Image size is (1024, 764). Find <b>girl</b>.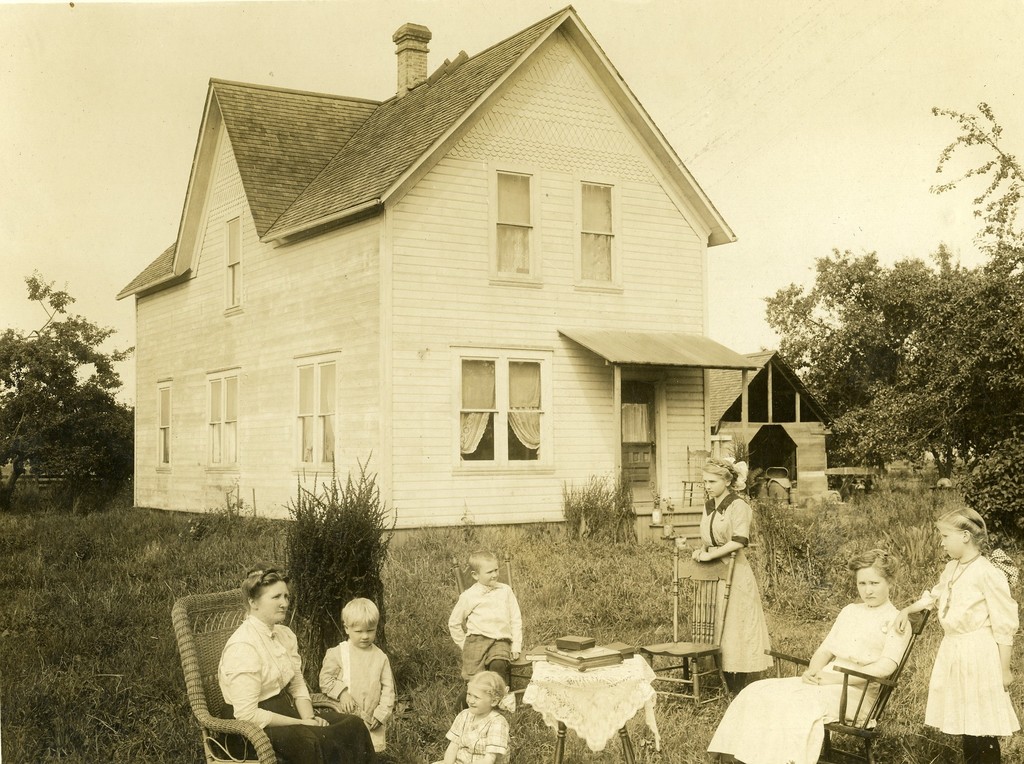
crop(433, 669, 510, 763).
